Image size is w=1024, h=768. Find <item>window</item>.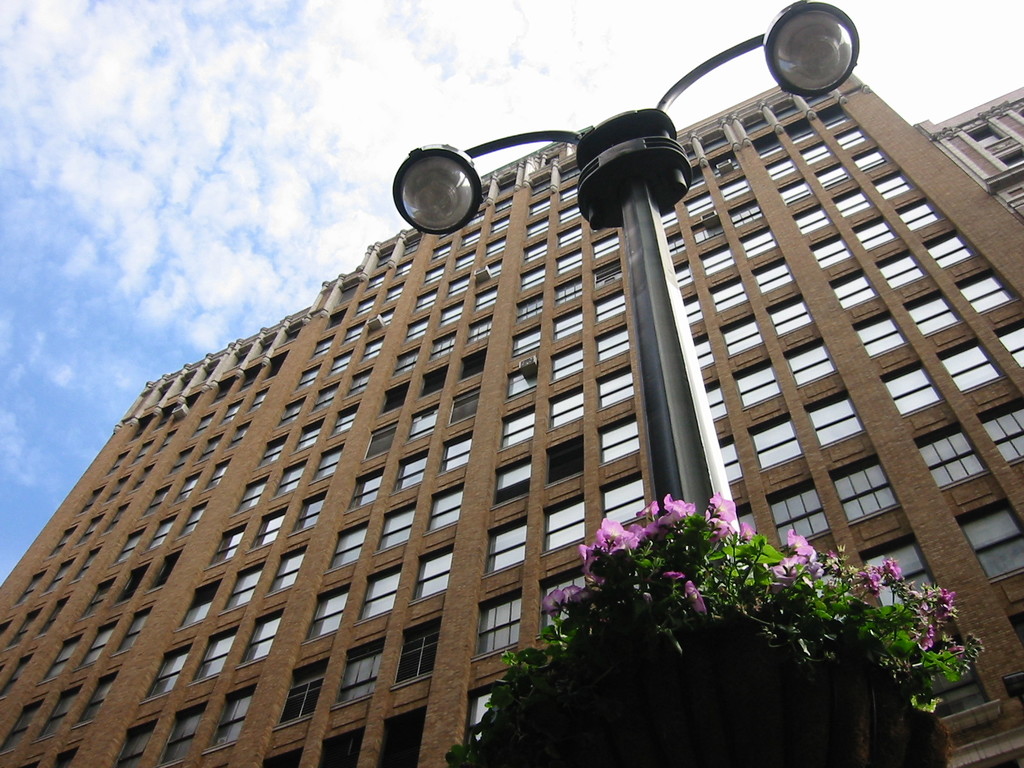
375:499:419:554.
